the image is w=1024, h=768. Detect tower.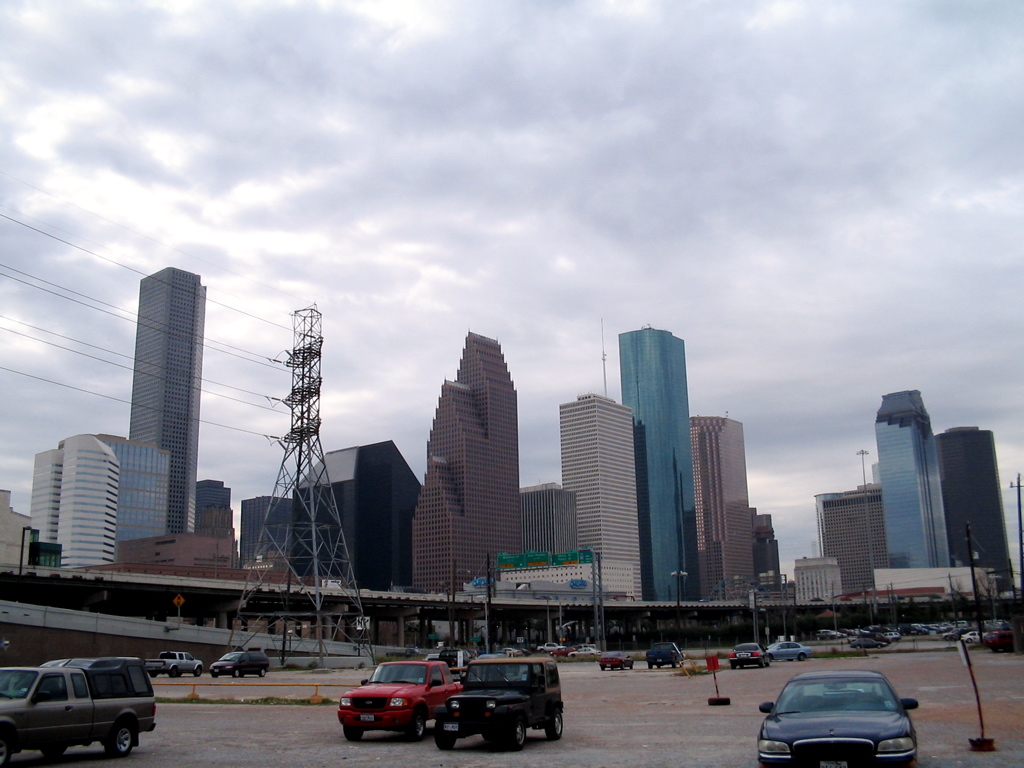
Detection: 407/318/528/581.
